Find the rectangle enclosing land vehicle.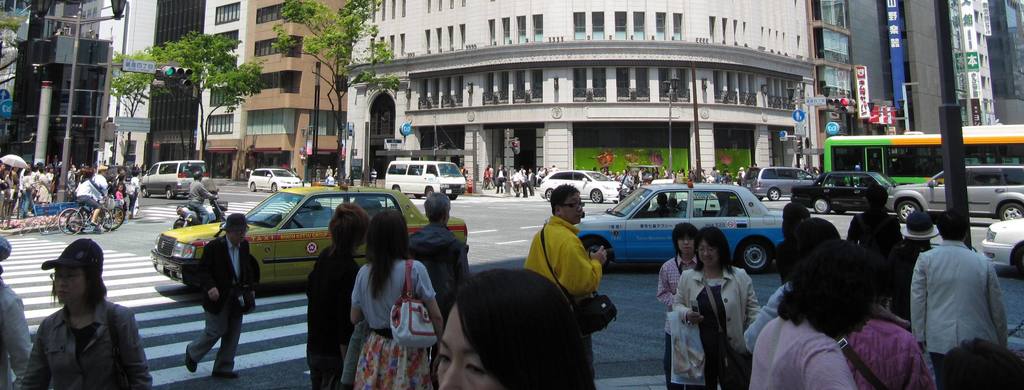
left=148, top=185, right=469, bottom=292.
